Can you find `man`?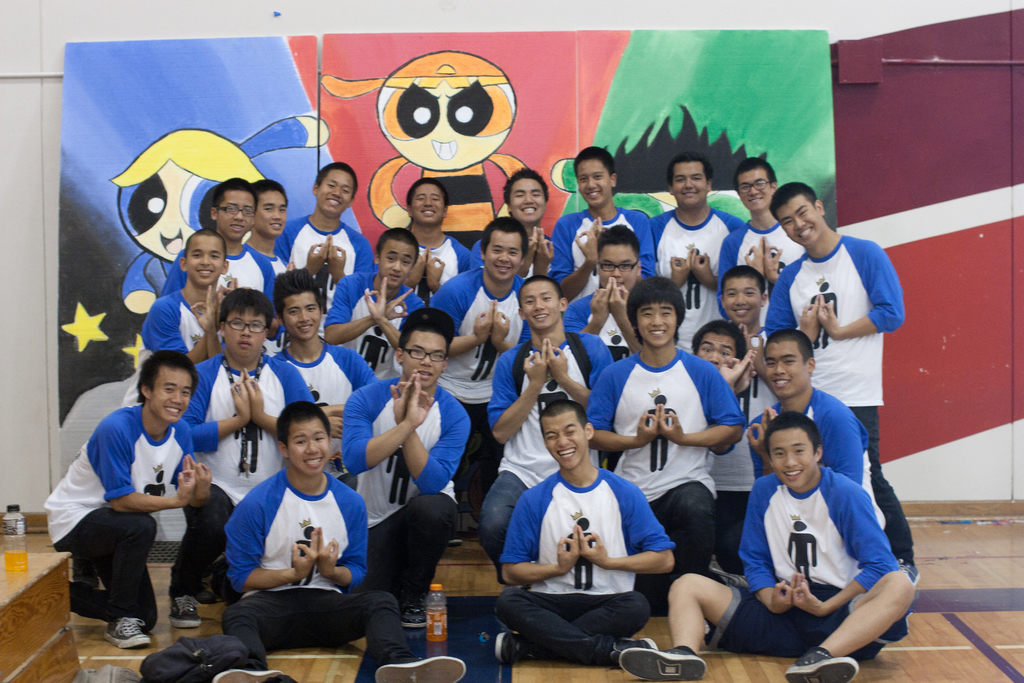
Yes, bounding box: 742,325,890,530.
